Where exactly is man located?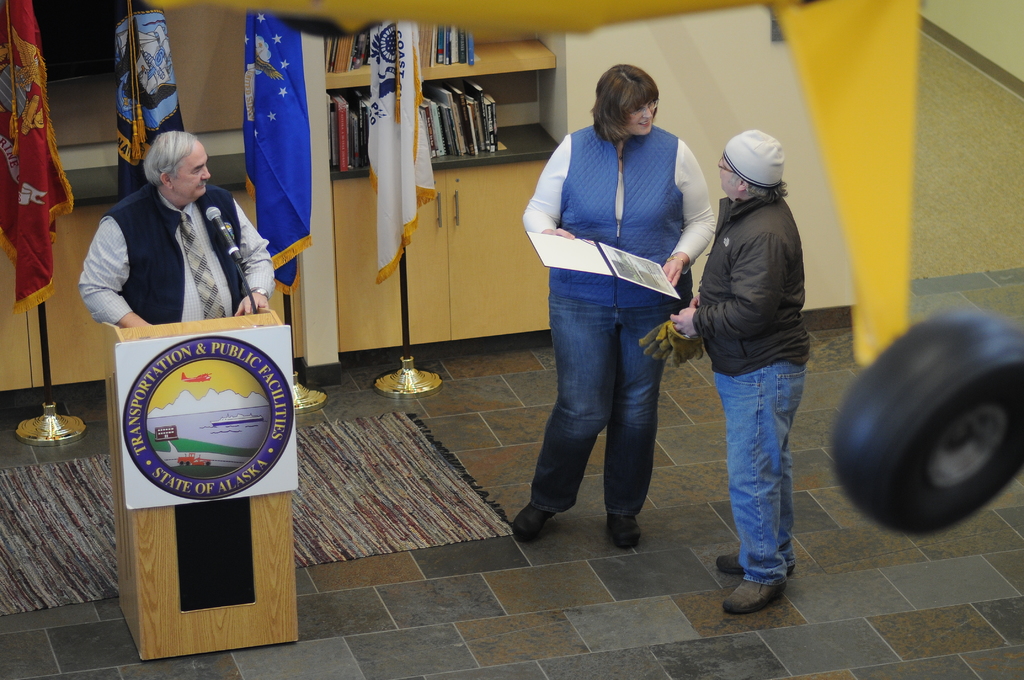
Its bounding box is [71, 127, 280, 351].
